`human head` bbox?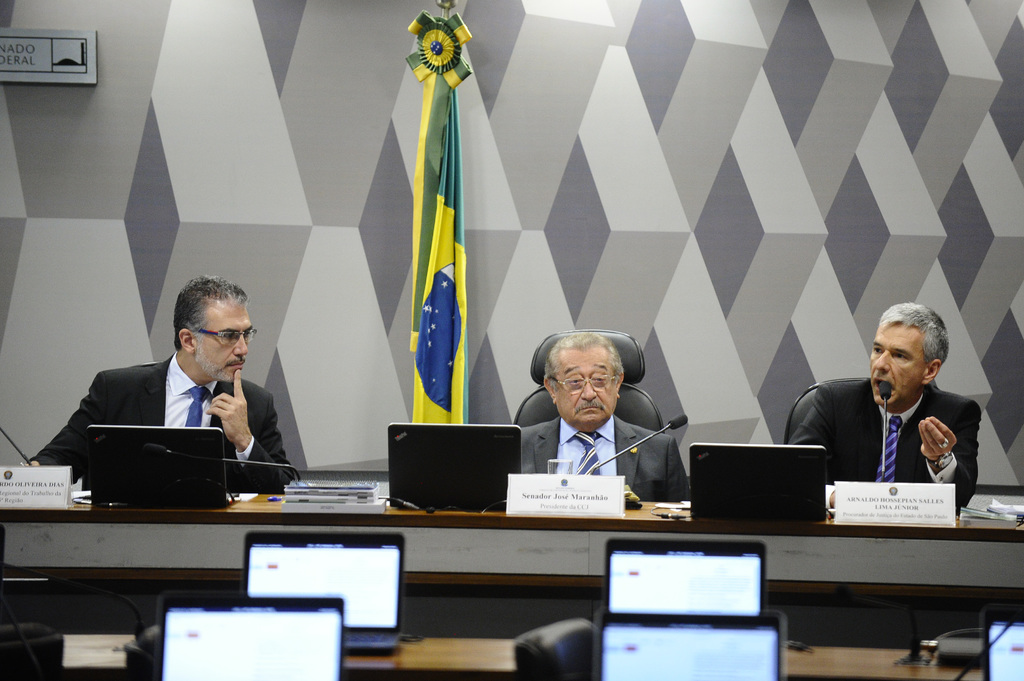
bbox=[542, 333, 627, 435]
